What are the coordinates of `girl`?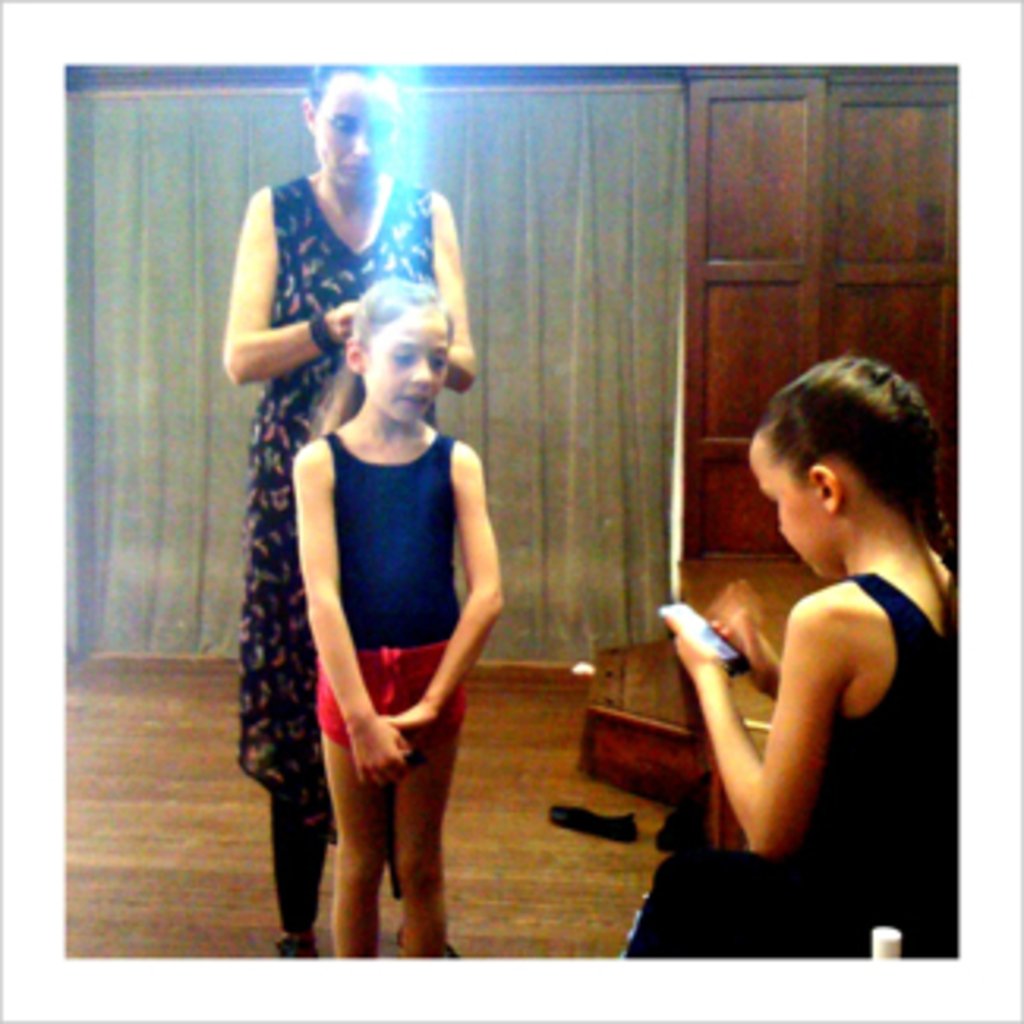
detection(287, 277, 504, 961).
